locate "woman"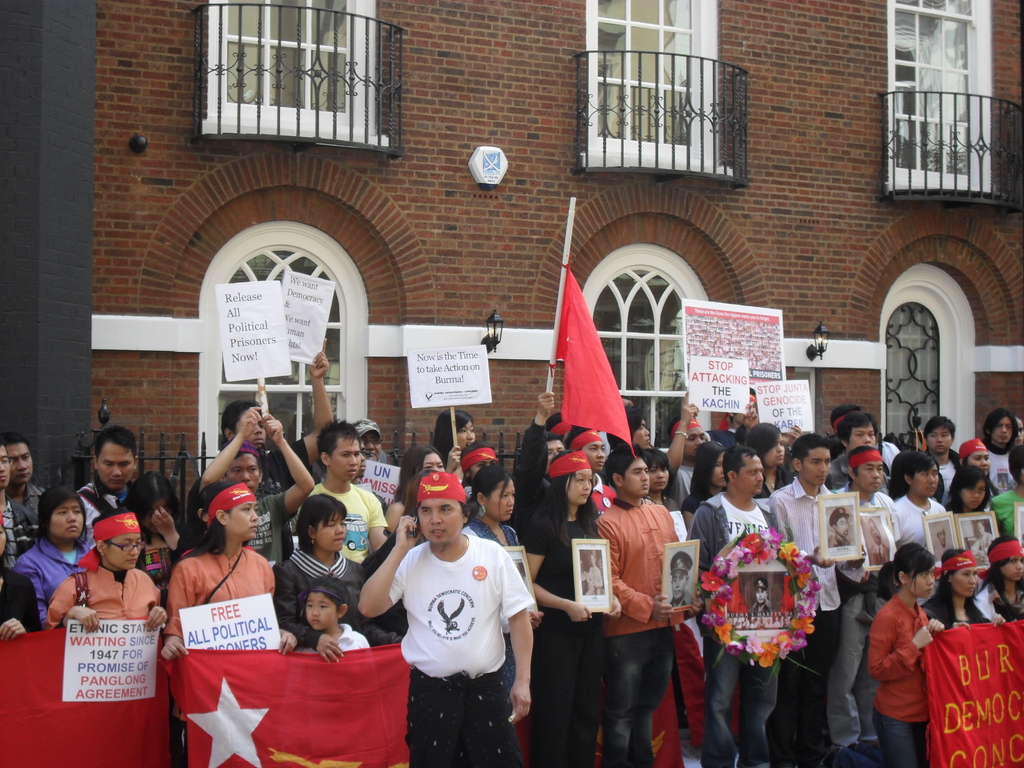
381, 440, 460, 539
